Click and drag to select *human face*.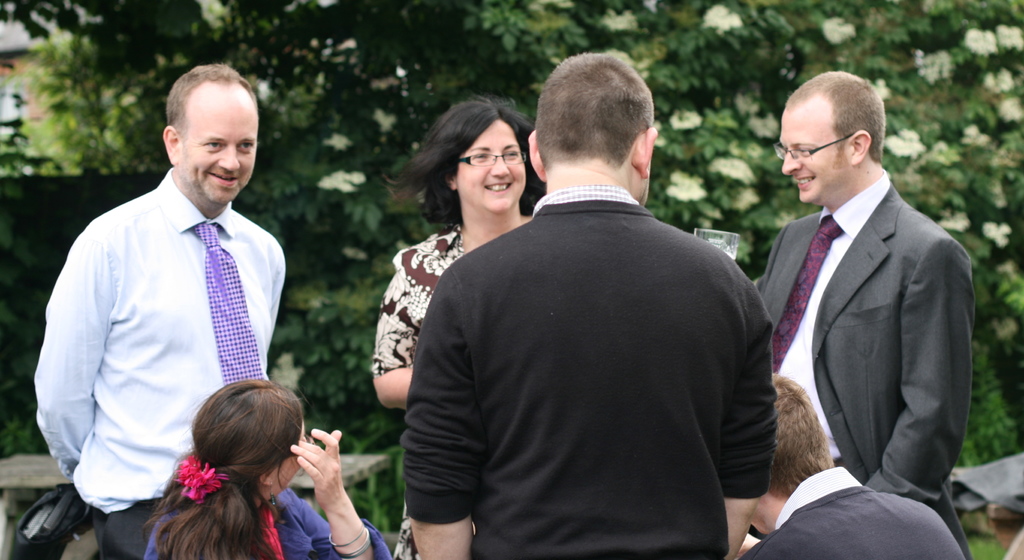
Selection: [783, 92, 852, 203].
